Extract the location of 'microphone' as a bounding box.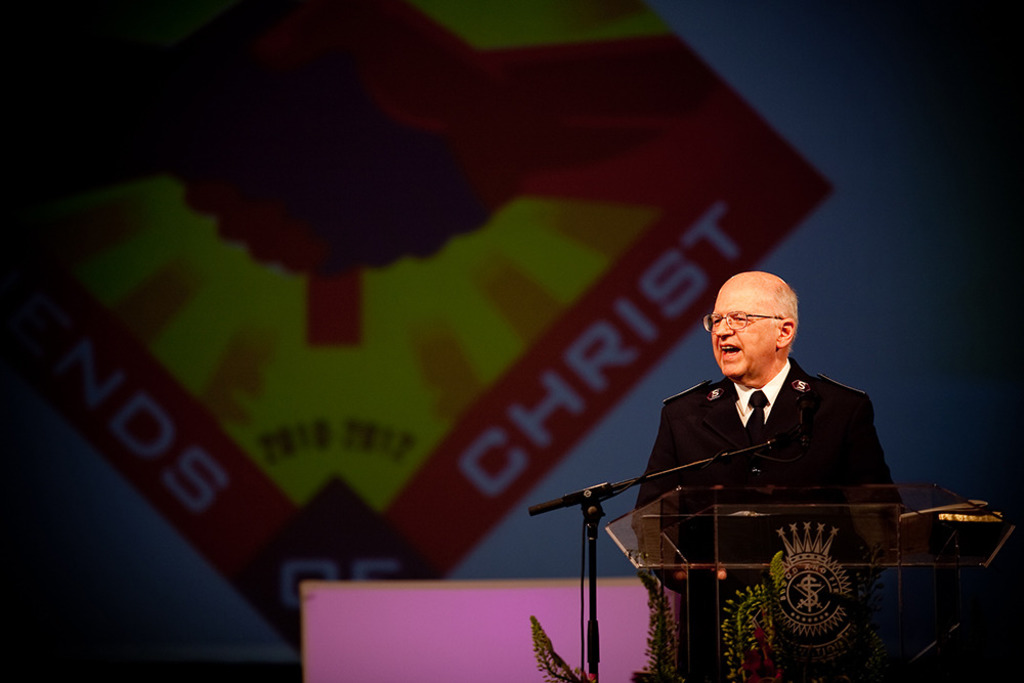
region(764, 428, 801, 450).
